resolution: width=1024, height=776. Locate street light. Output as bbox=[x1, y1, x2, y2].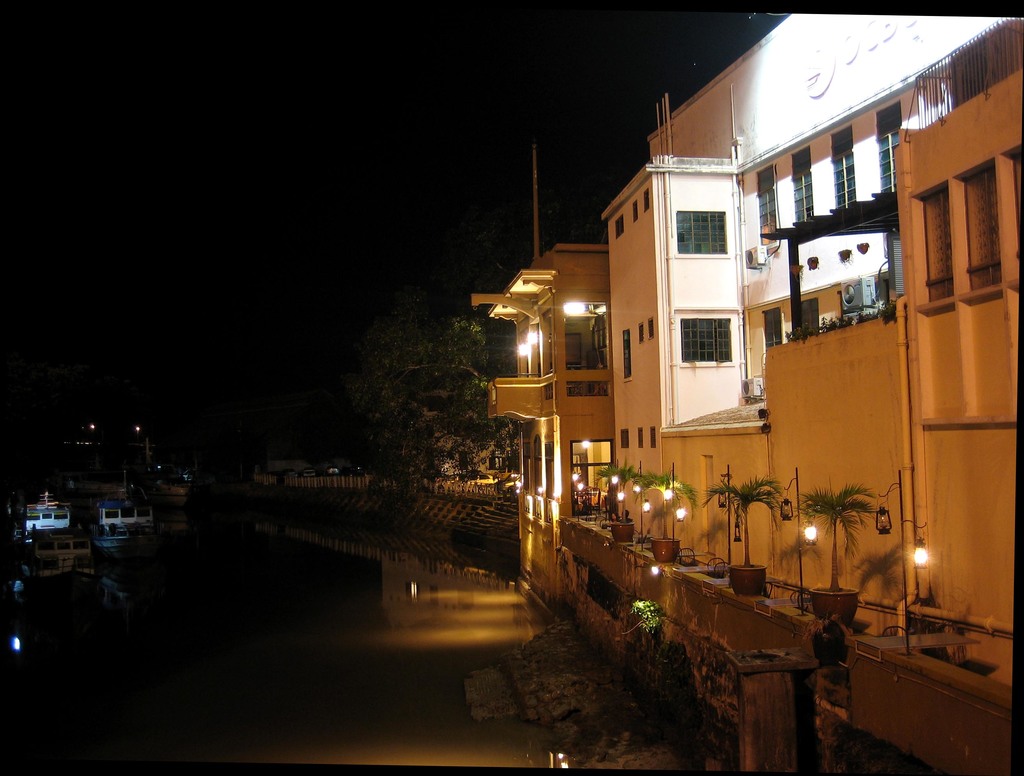
bbox=[780, 459, 819, 613].
